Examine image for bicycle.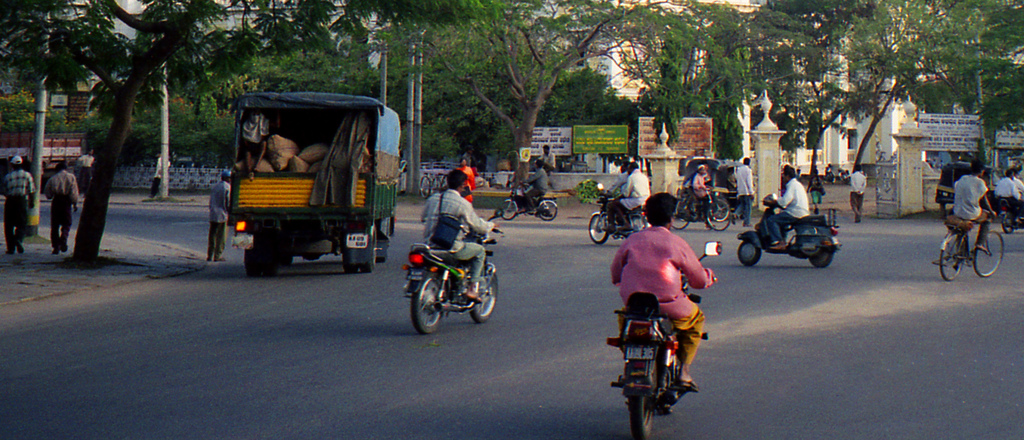
Examination result: (x1=669, y1=187, x2=730, y2=230).
